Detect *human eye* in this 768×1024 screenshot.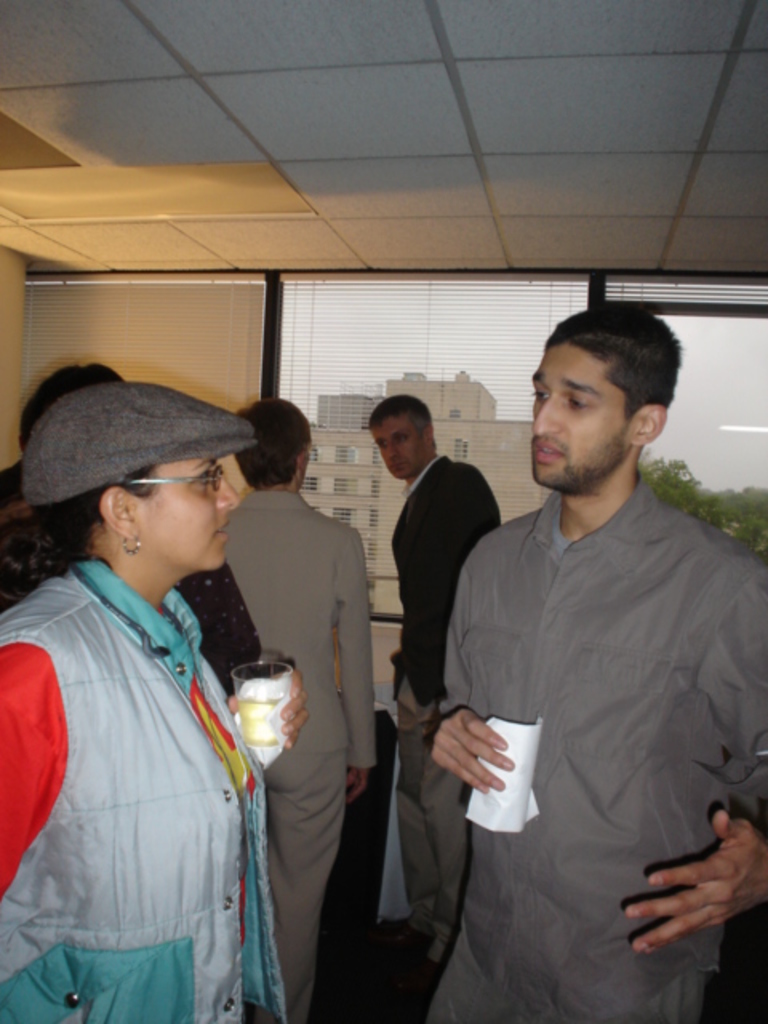
Detection: x1=531 y1=384 x2=554 y2=405.
